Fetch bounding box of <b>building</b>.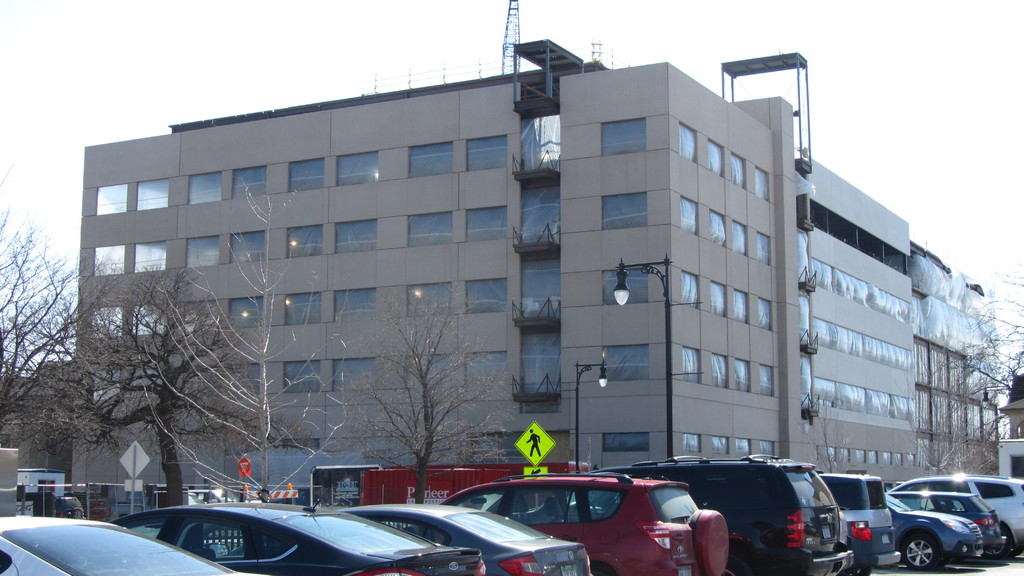
Bbox: detection(0, 355, 74, 483).
